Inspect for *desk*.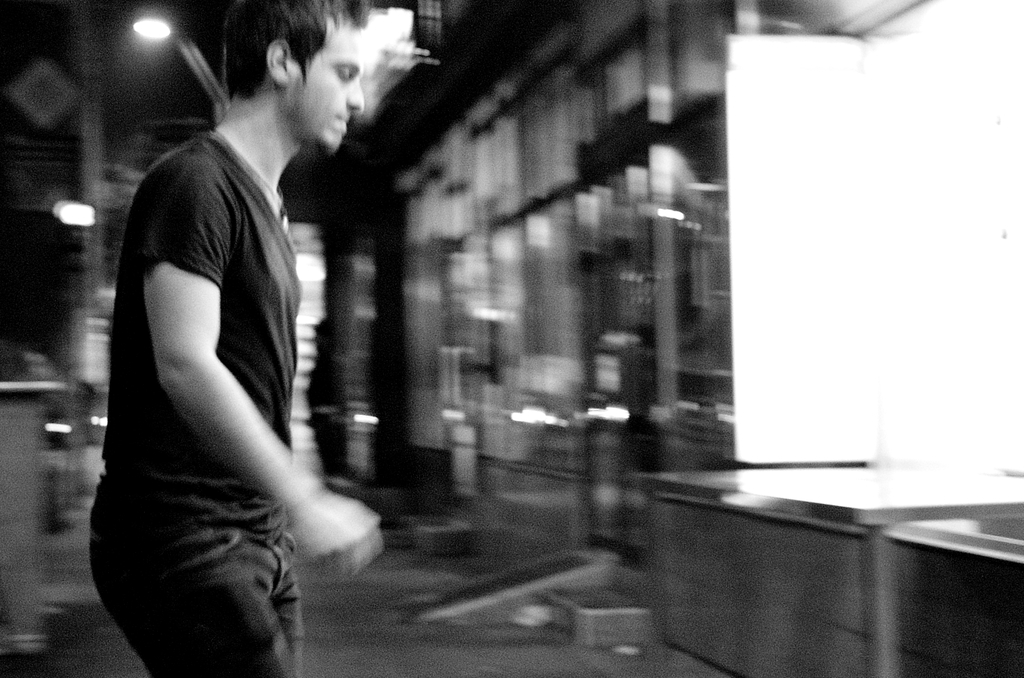
Inspection: [x1=636, y1=465, x2=1023, y2=677].
